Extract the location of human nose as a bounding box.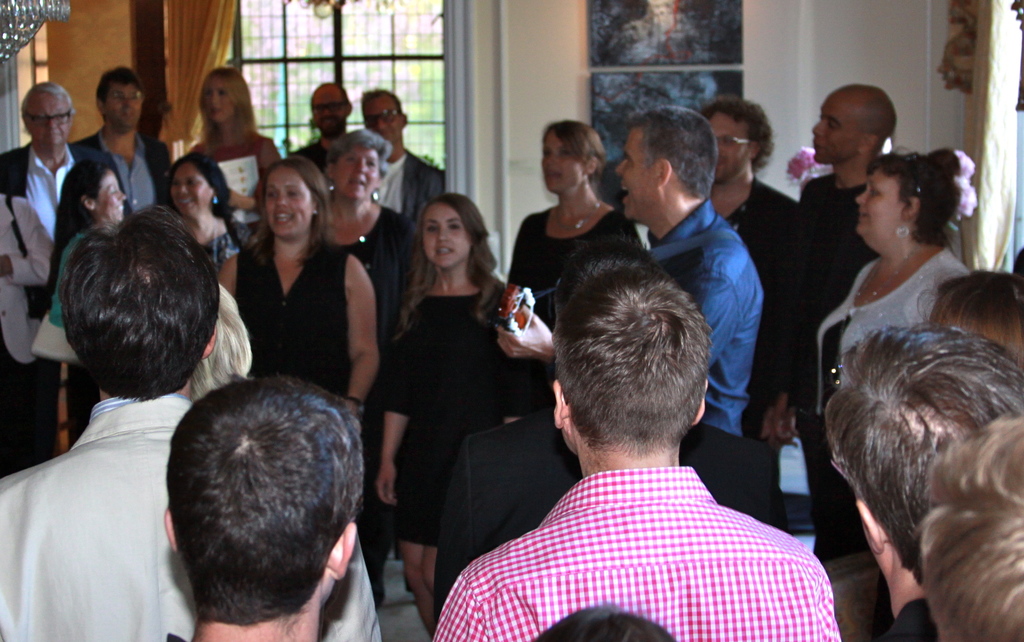
<region>321, 108, 330, 116</region>.
